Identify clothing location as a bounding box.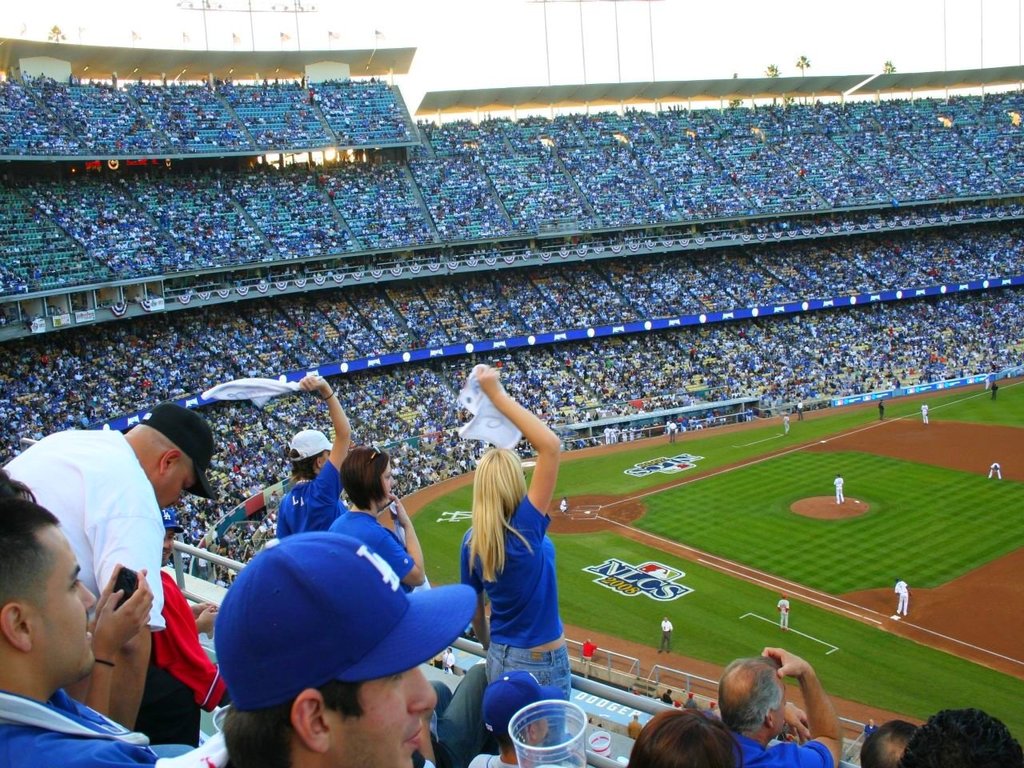
[left=330, top=512, right=417, bottom=592].
